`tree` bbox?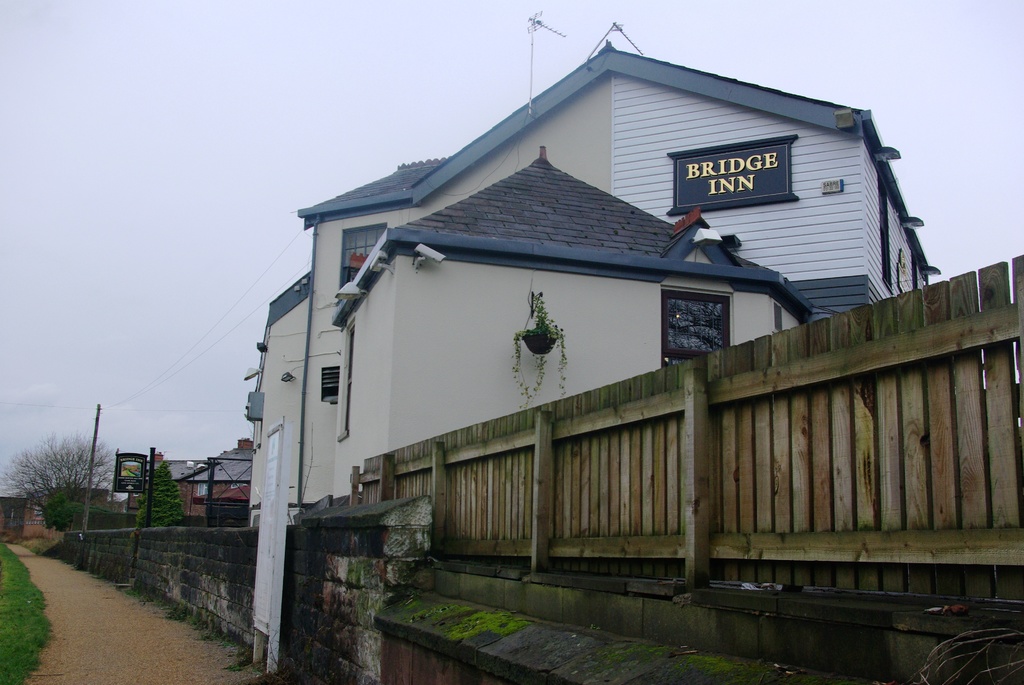
[left=132, top=455, right=186, bottom=531]
